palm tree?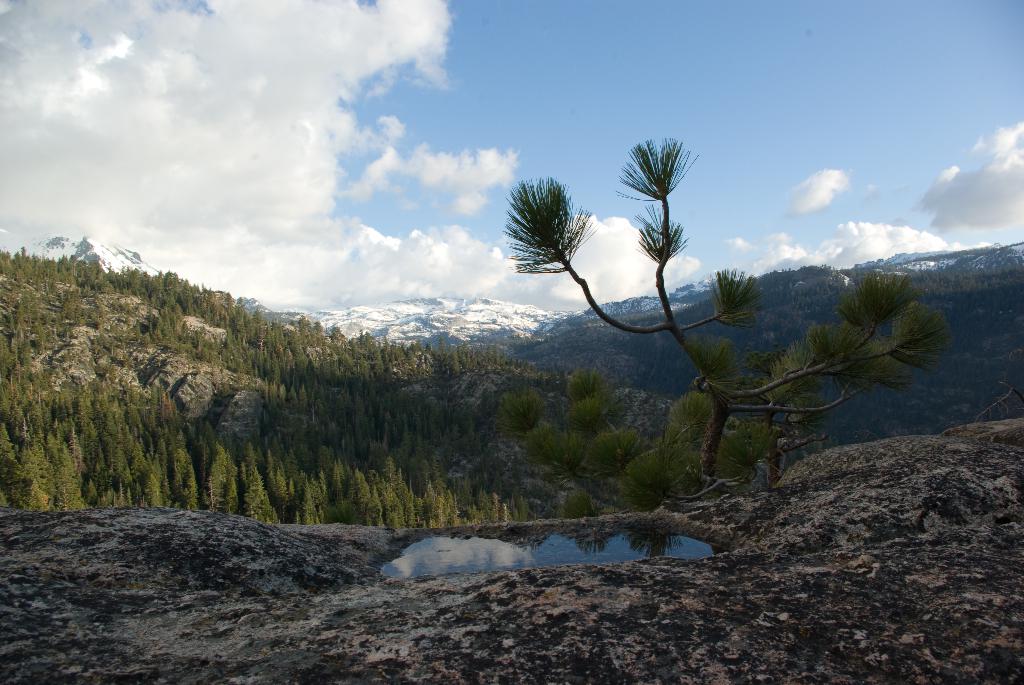
detection(497, 164, 698, 416)
